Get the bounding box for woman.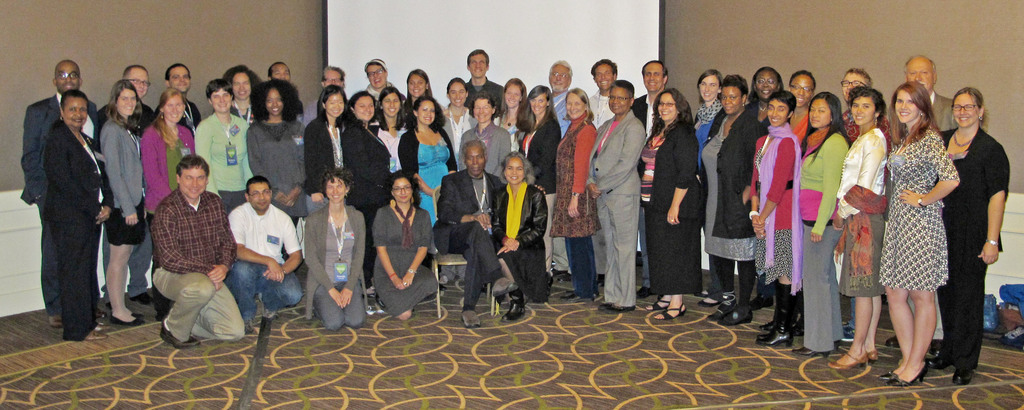
l=299, t=86, r=346, b=197.
